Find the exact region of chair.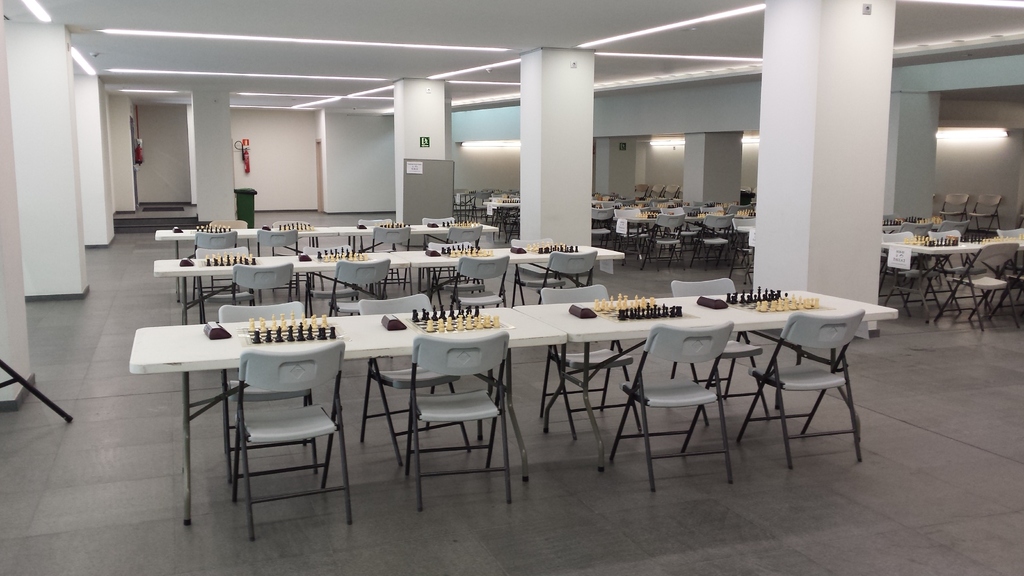
Exact region: detection(358, 218, 390, 225).
